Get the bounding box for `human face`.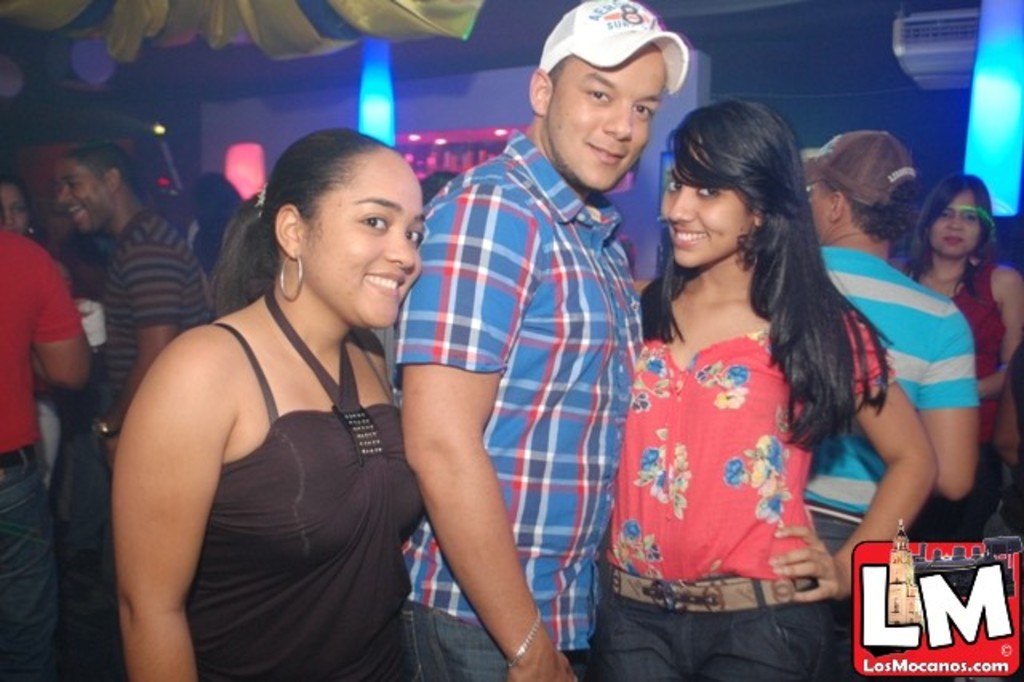
rect(309, 146, 429, 333).
